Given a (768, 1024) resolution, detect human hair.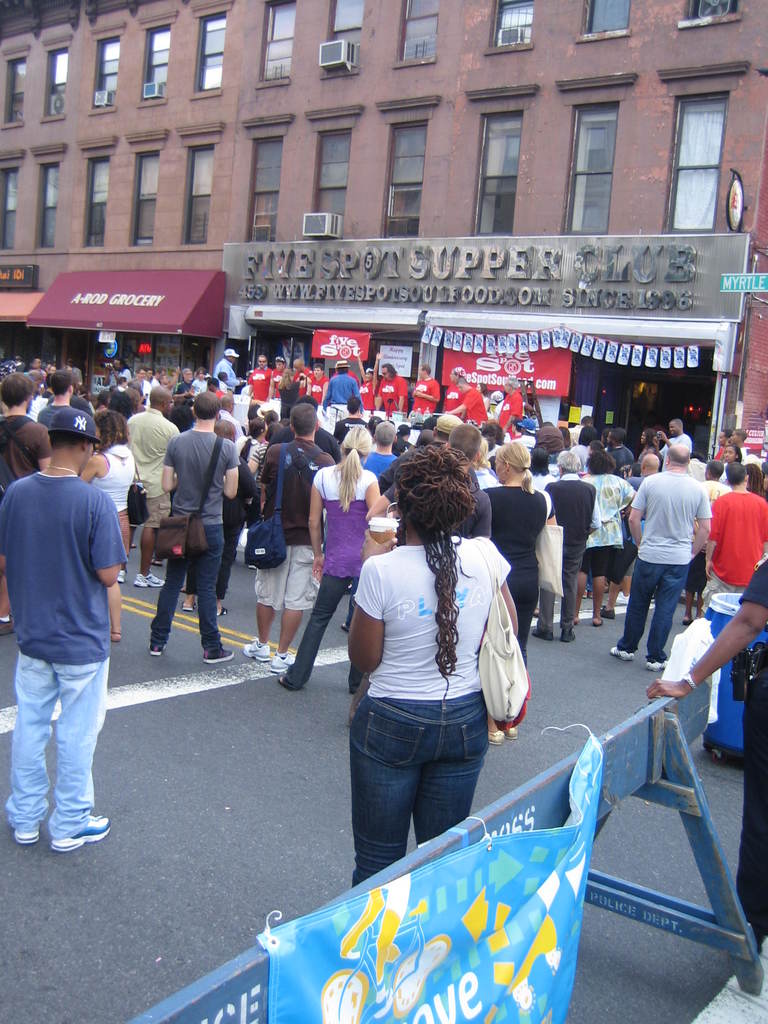
<bbox>108, 391, 145, 416</bbox>.
